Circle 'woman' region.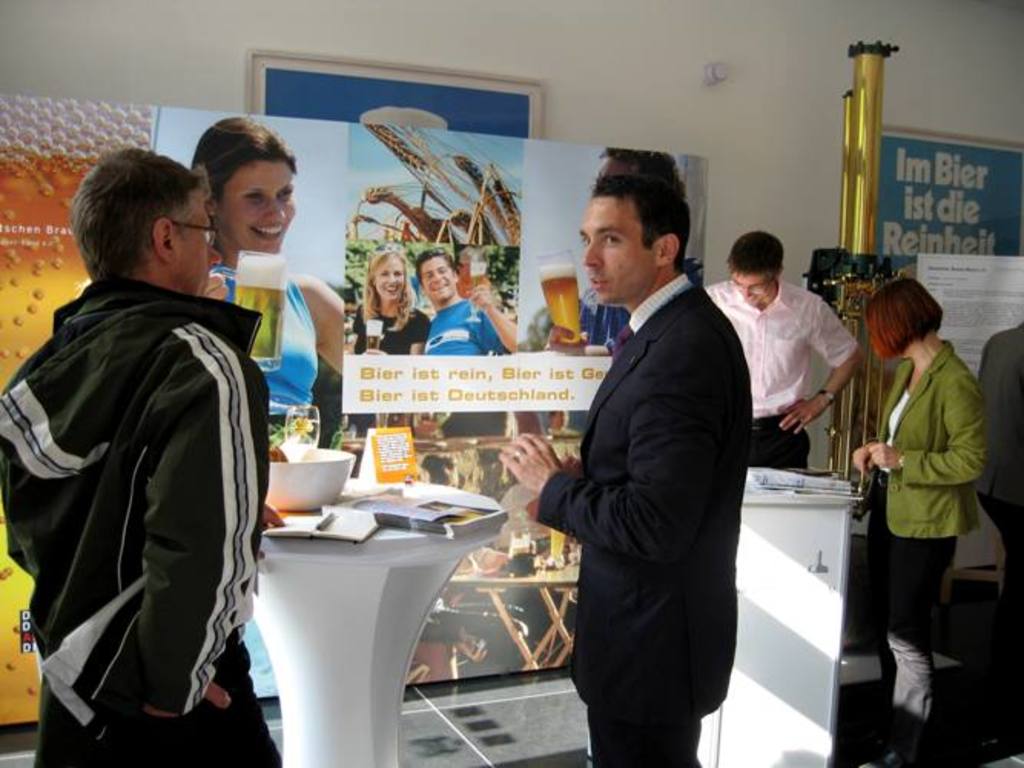
Region: select_region(831, 270, 992, 748).
